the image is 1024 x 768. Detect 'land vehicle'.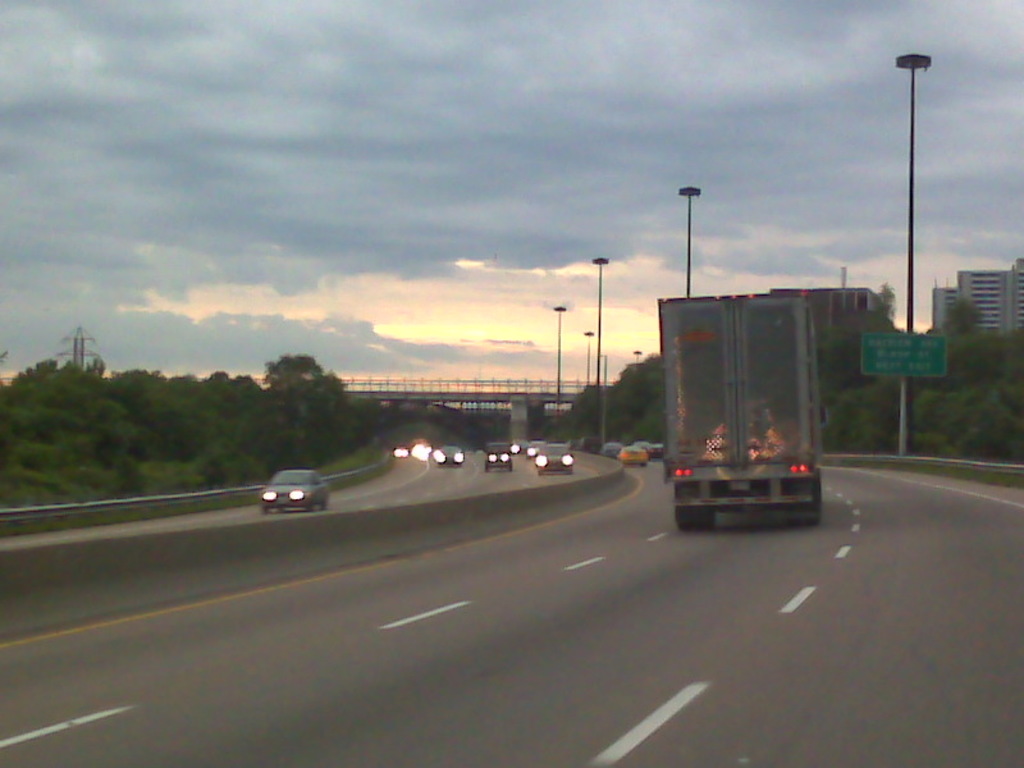
Detection: 434, 444, 463, 466.
